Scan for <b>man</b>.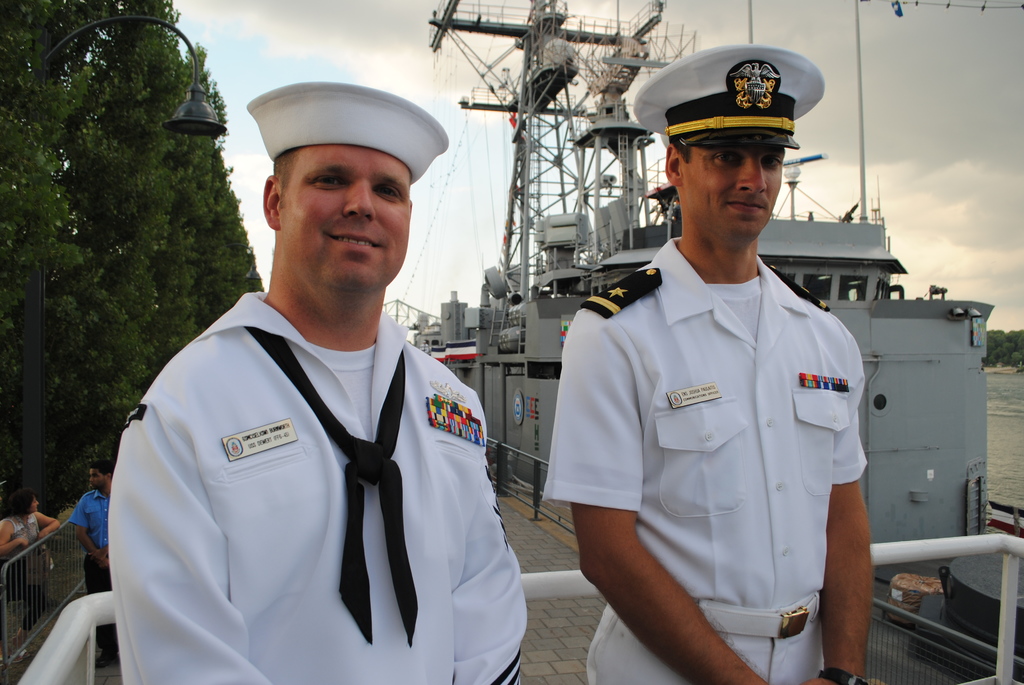
Scan result: detection(538, 44, 868, 684).
